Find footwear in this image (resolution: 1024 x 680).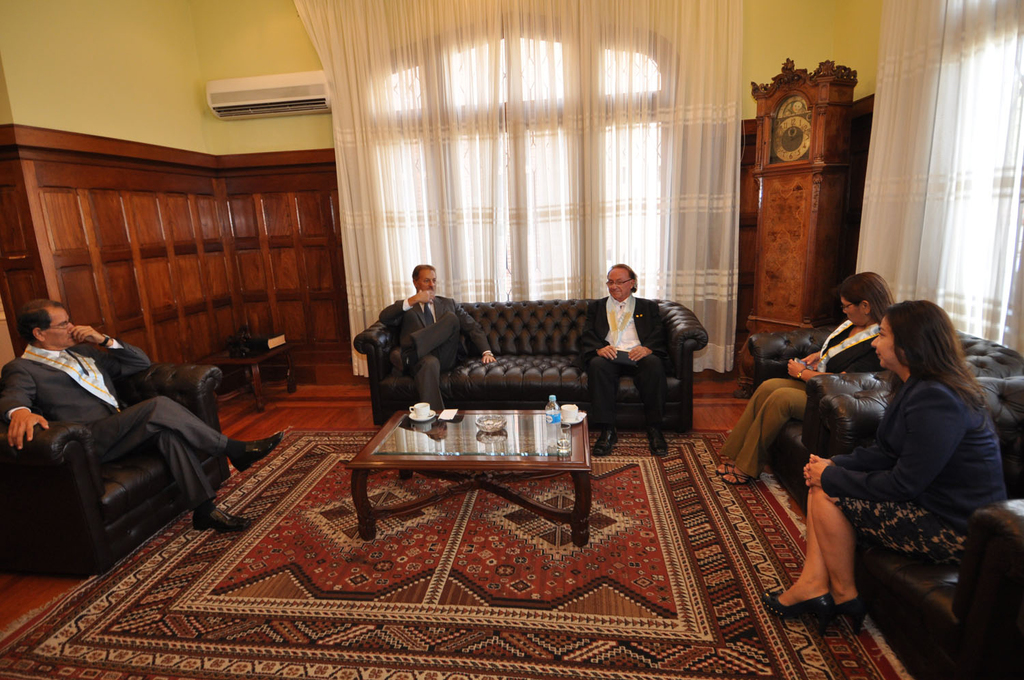
x1=231, y1=434, x2=285, y2=471.
